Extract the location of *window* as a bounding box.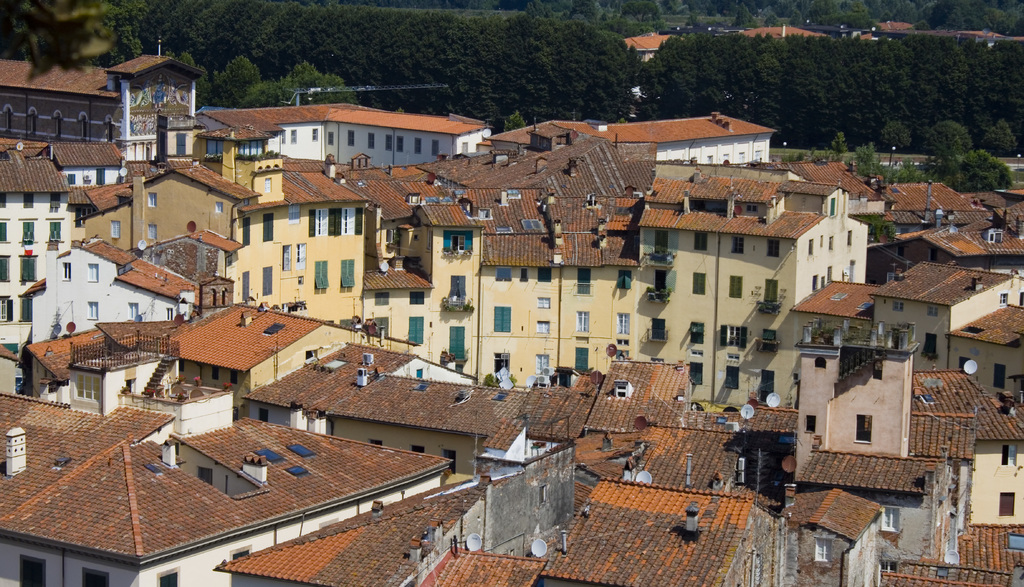
x1=328, y1=133, x2=333, y2=147.
